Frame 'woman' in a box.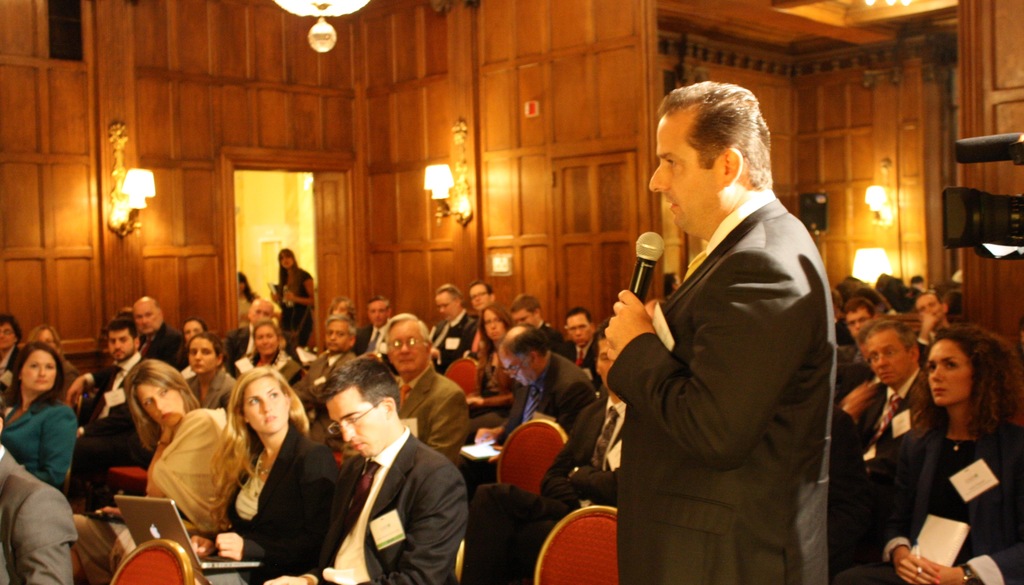
left=180, top=364, right=342, bottom=584.
